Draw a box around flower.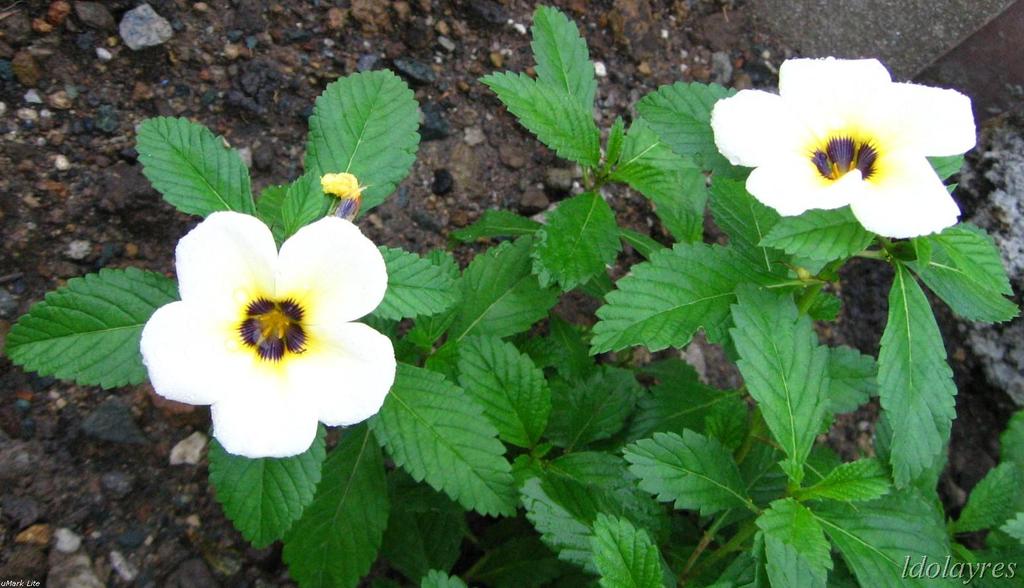
{"left": 138, "top": 207, "right": 397, "bottom": 460}.
